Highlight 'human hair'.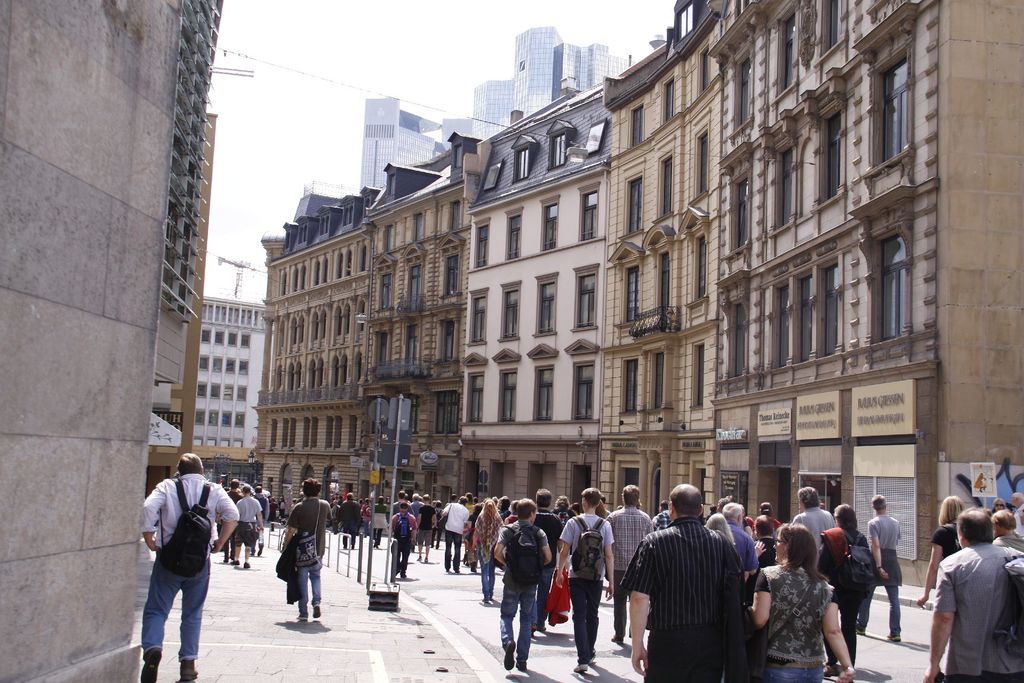
Highlighted region: (left=1011, top=492, right=1023, bottom=502).
